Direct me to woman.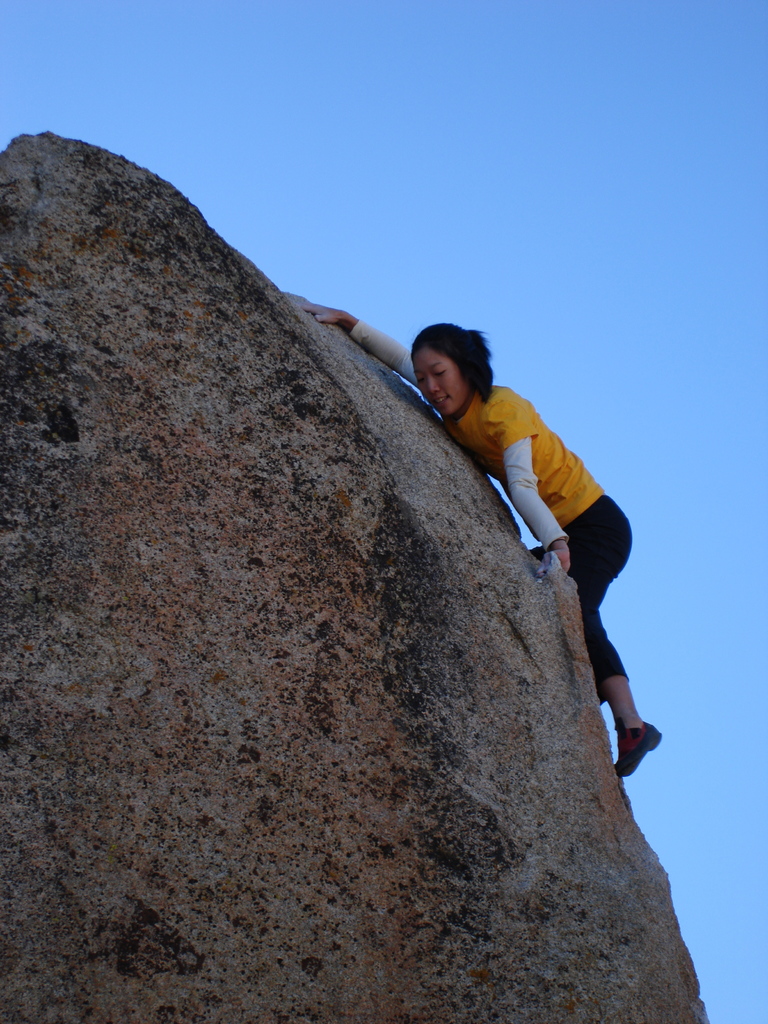
Direction: x1=388, y1=310, x2=642, y2=676.
